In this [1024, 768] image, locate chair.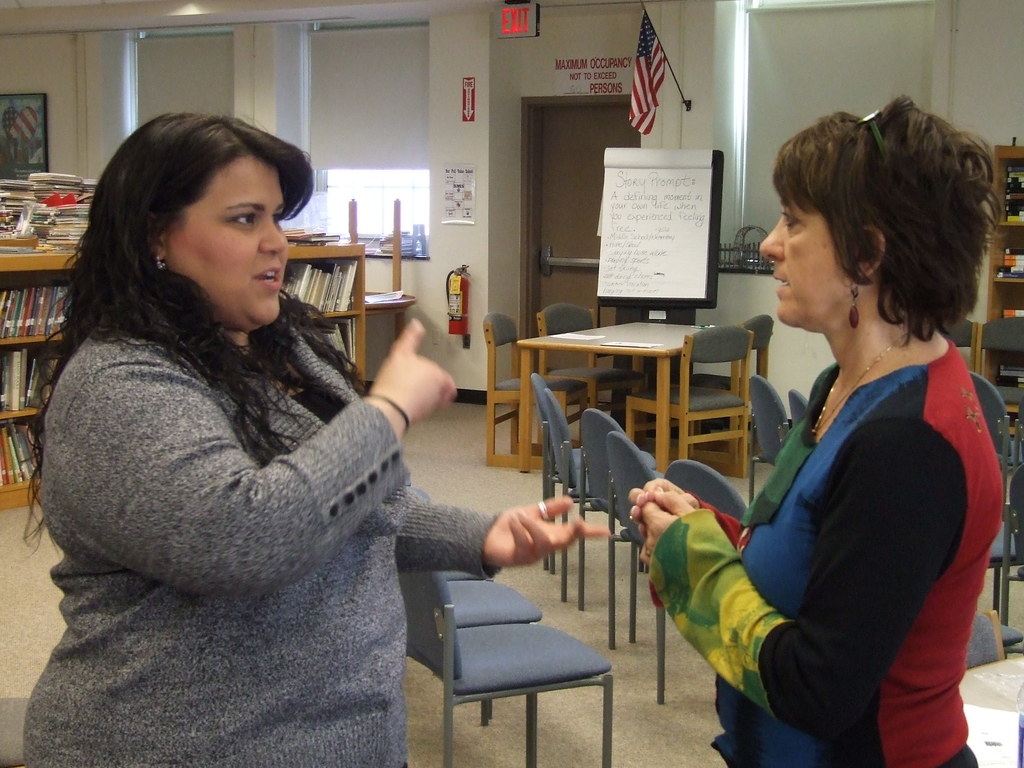
Bounding box: 944, 316, 982, 376.
